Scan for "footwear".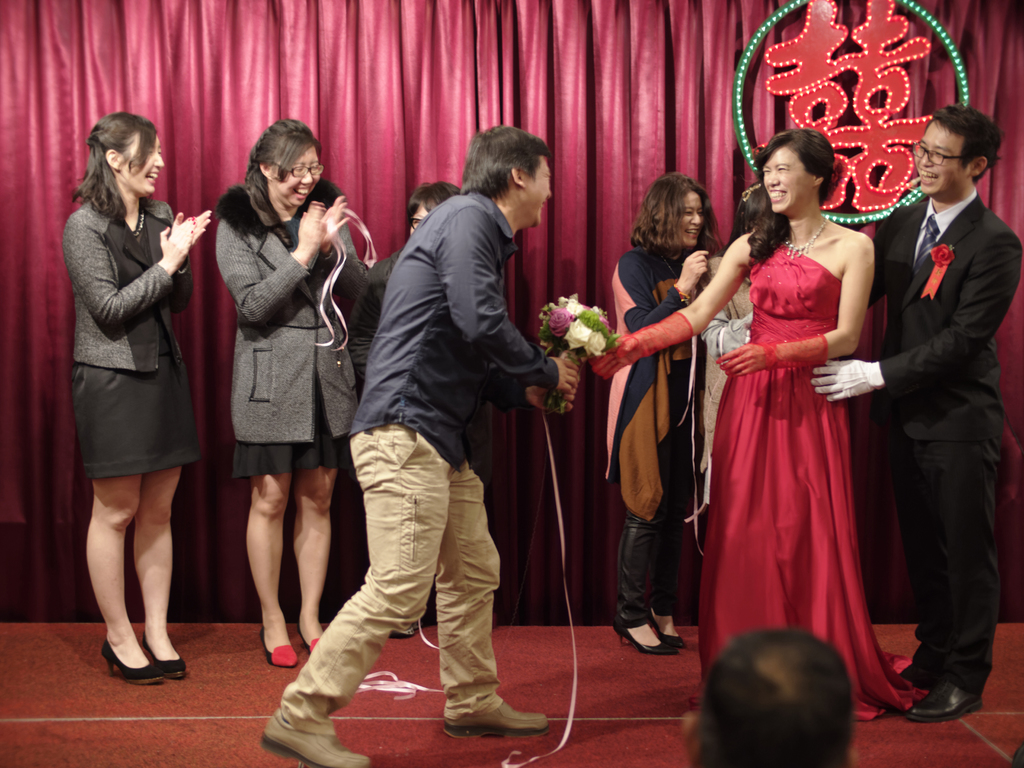
Scan result: 444:701:551:738.
